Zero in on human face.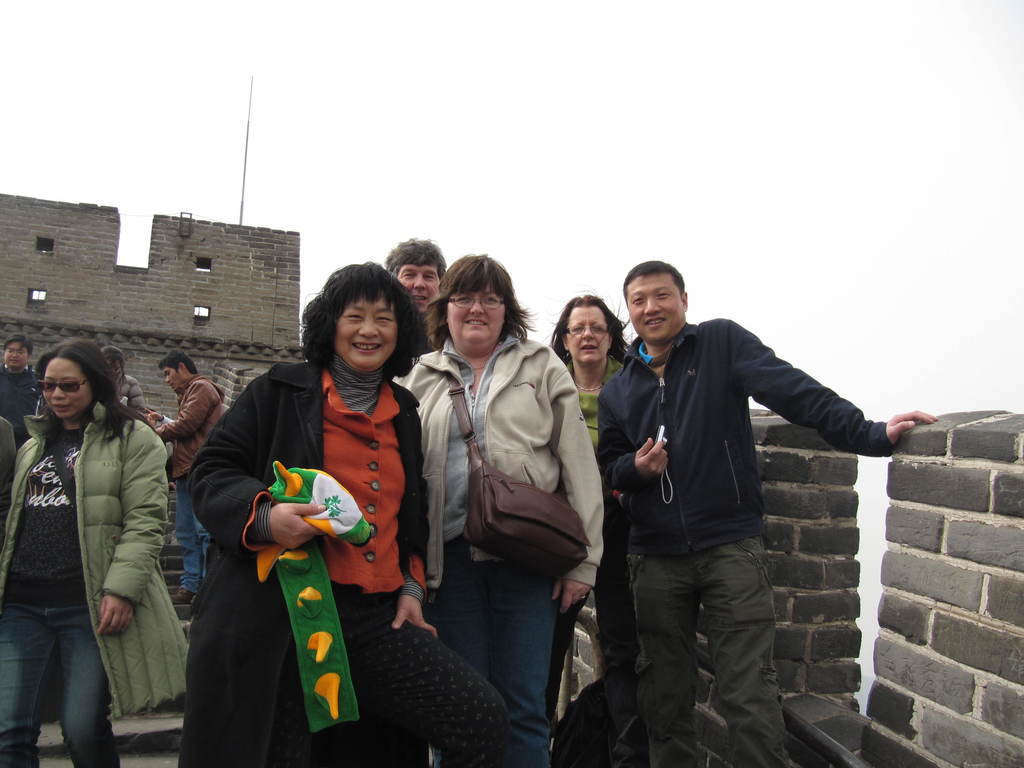
Zeroed in: [x1=164, y1=365, x2=180, y2=387].
